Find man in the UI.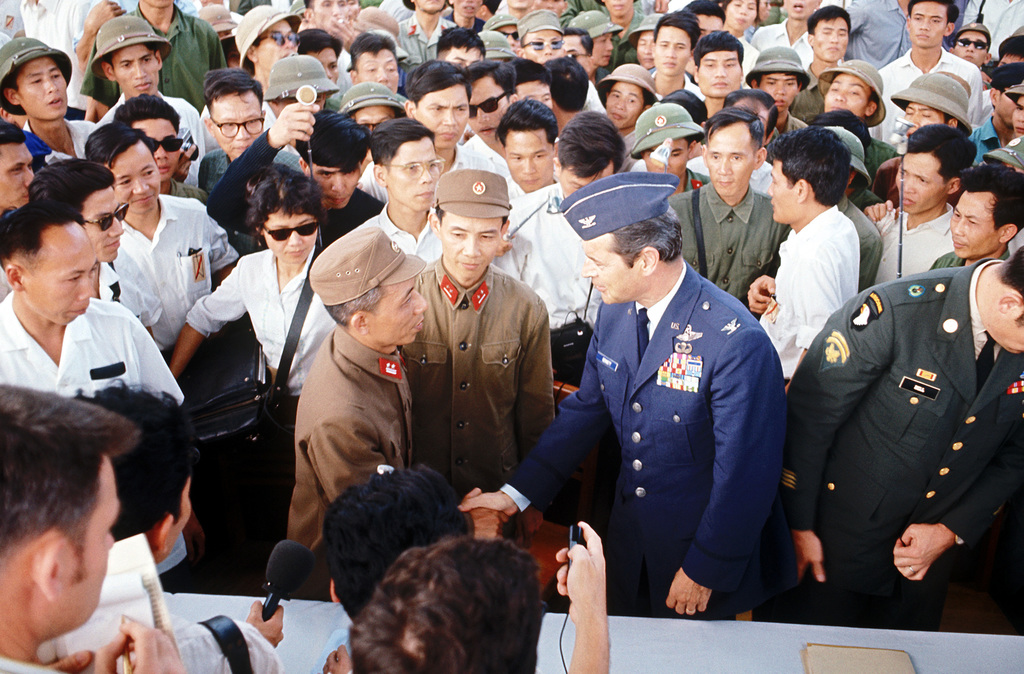
UI element at 806, 151, 1010, 644.
